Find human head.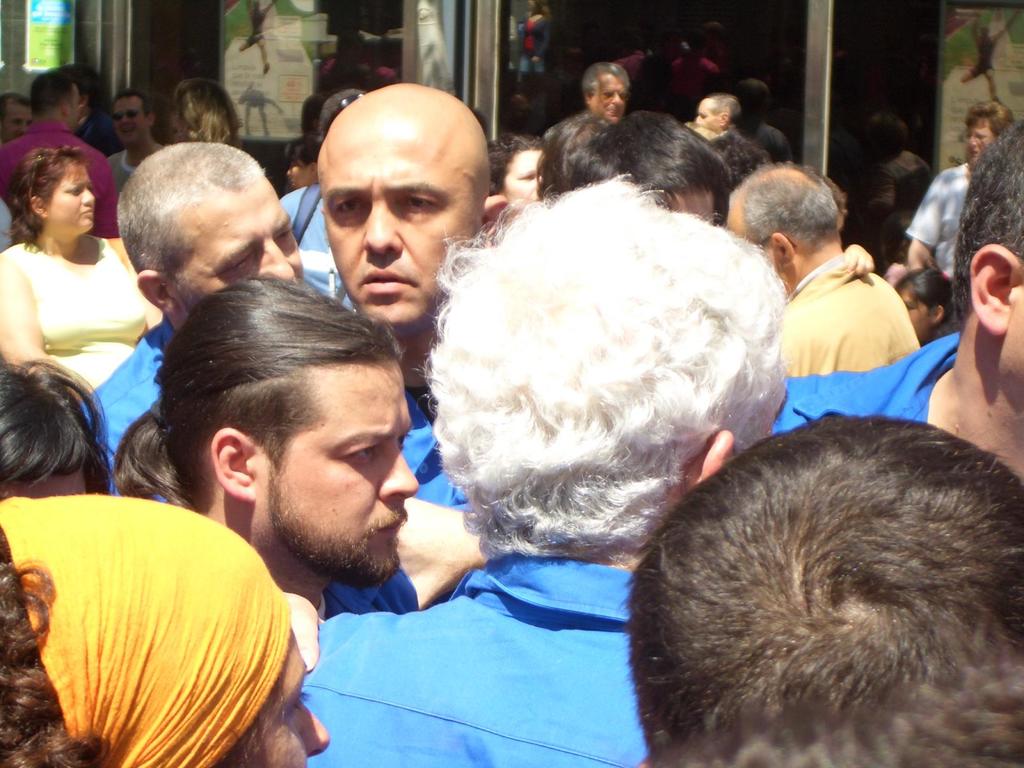
box=[690, 94, 737, 135].
